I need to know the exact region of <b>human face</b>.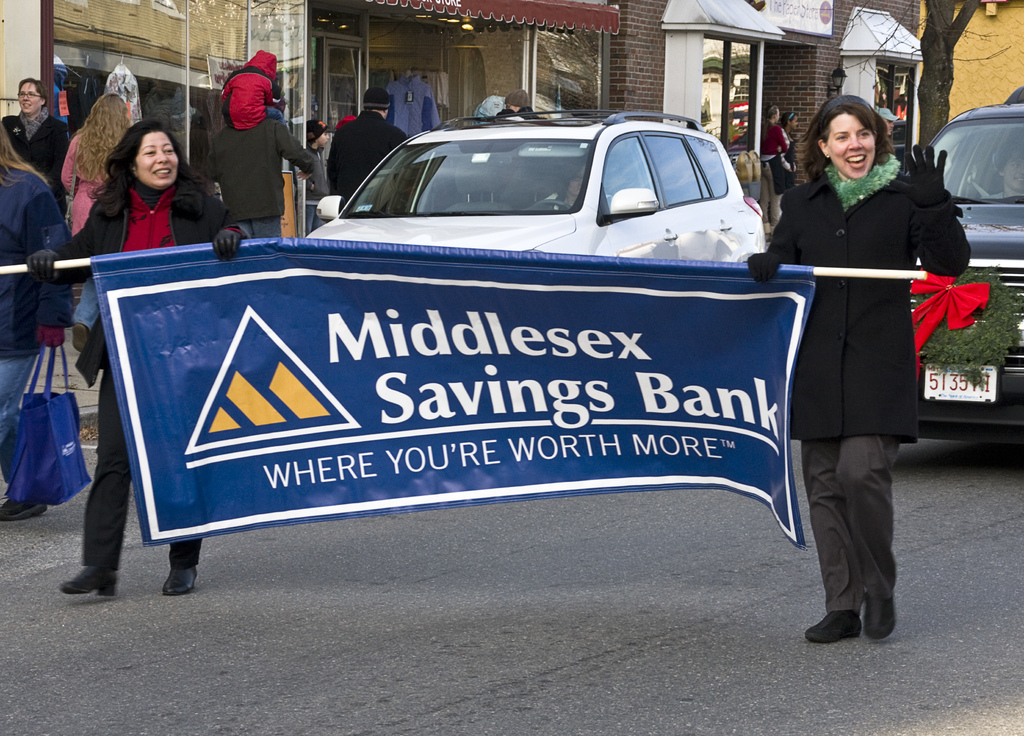
Region: bbox(17, 82, 42, 114).
